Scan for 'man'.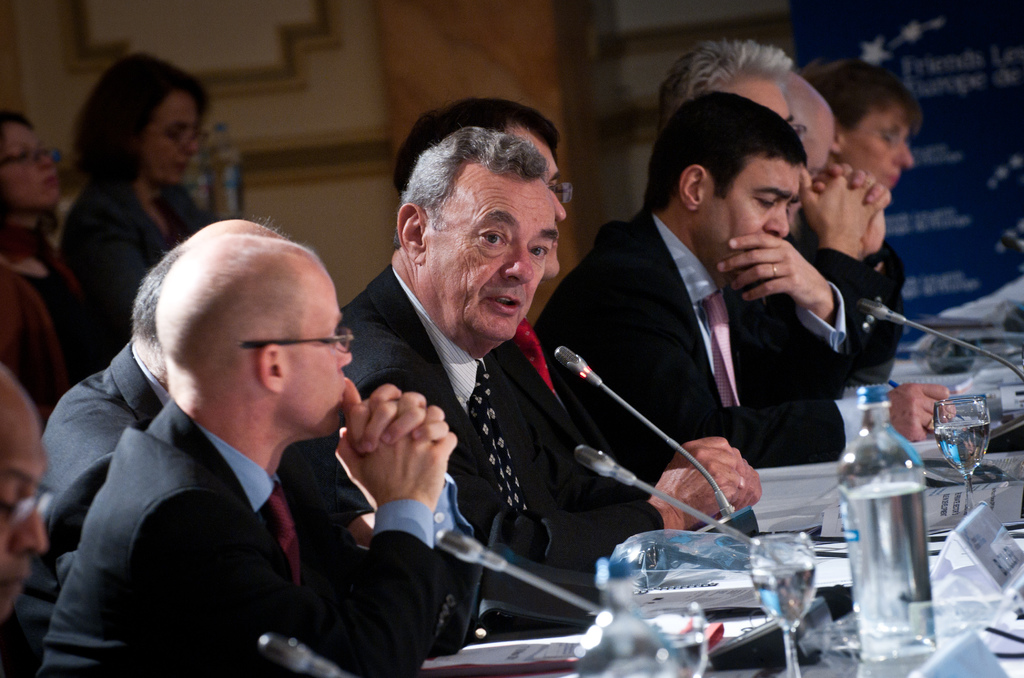
Scan result: x1=17 y1=216 x2=298 y2=638.
